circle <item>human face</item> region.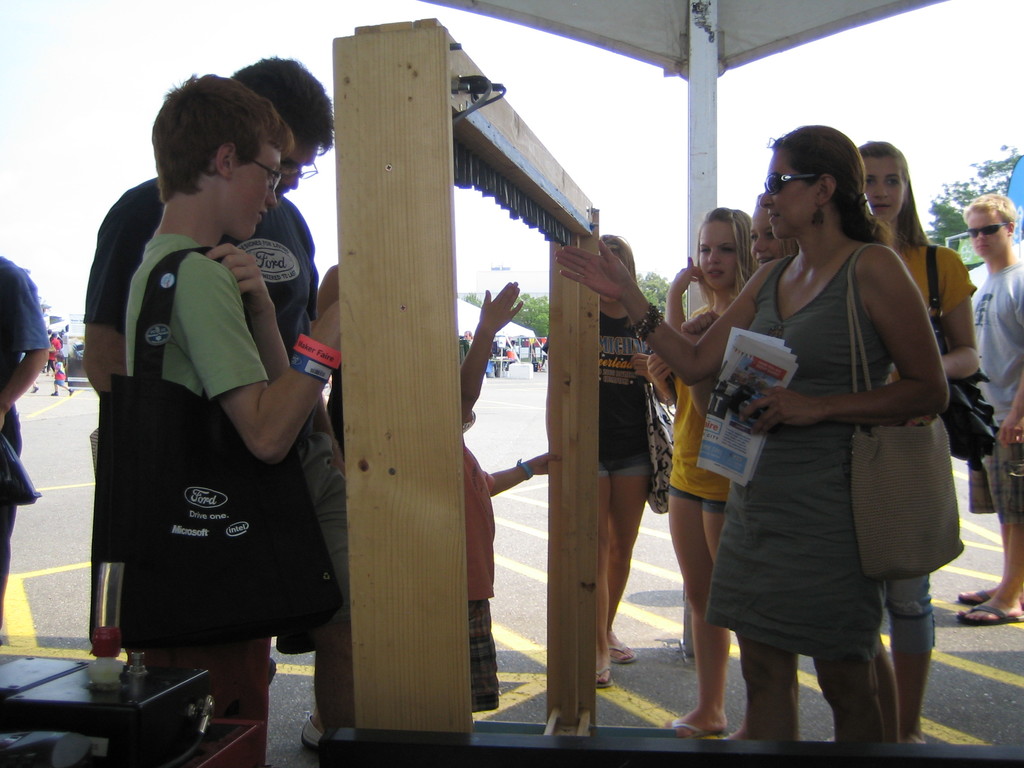
Region: box=[218, 147, 278, 241].
